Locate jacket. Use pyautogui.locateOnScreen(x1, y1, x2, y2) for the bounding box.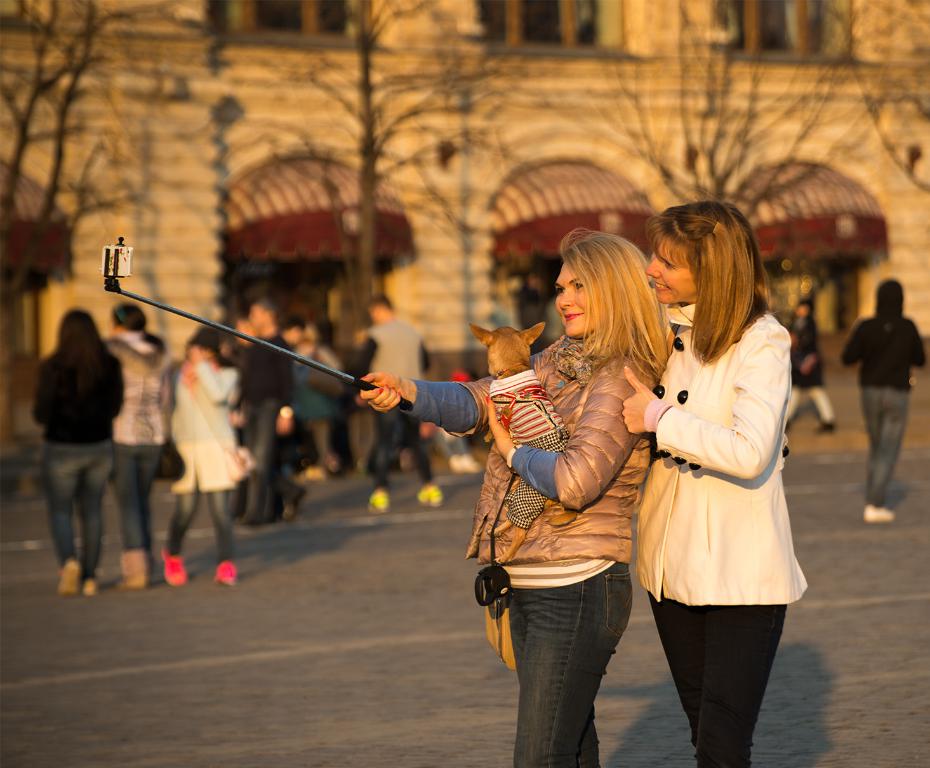
pyautogui.locateOnScreen(149, 360, 248, 488).
